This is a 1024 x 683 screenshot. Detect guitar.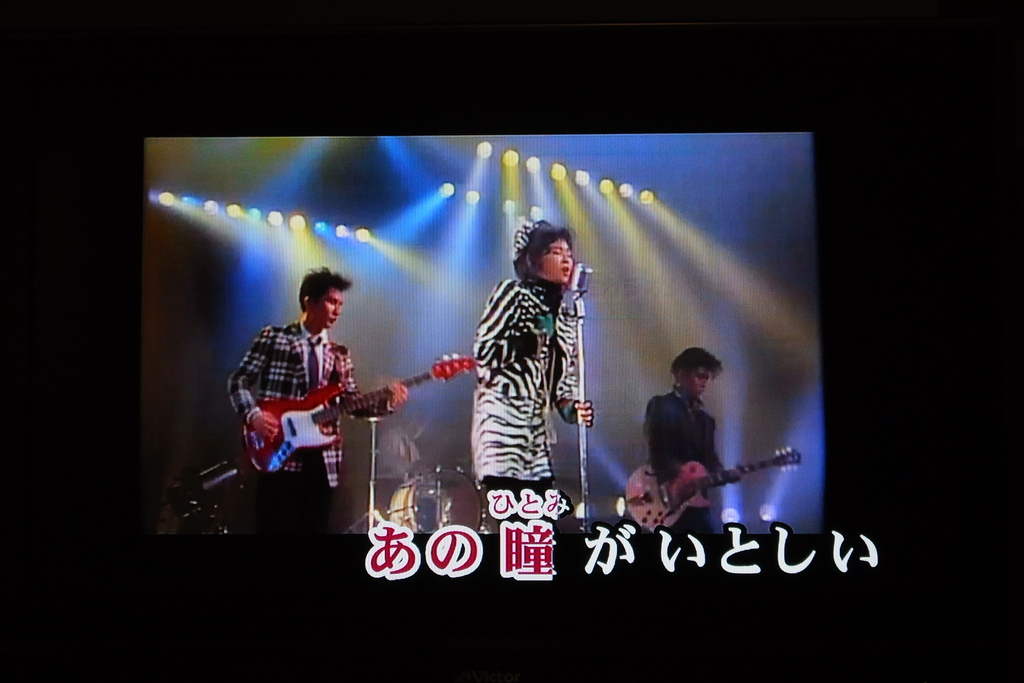
239,349,477,475.
